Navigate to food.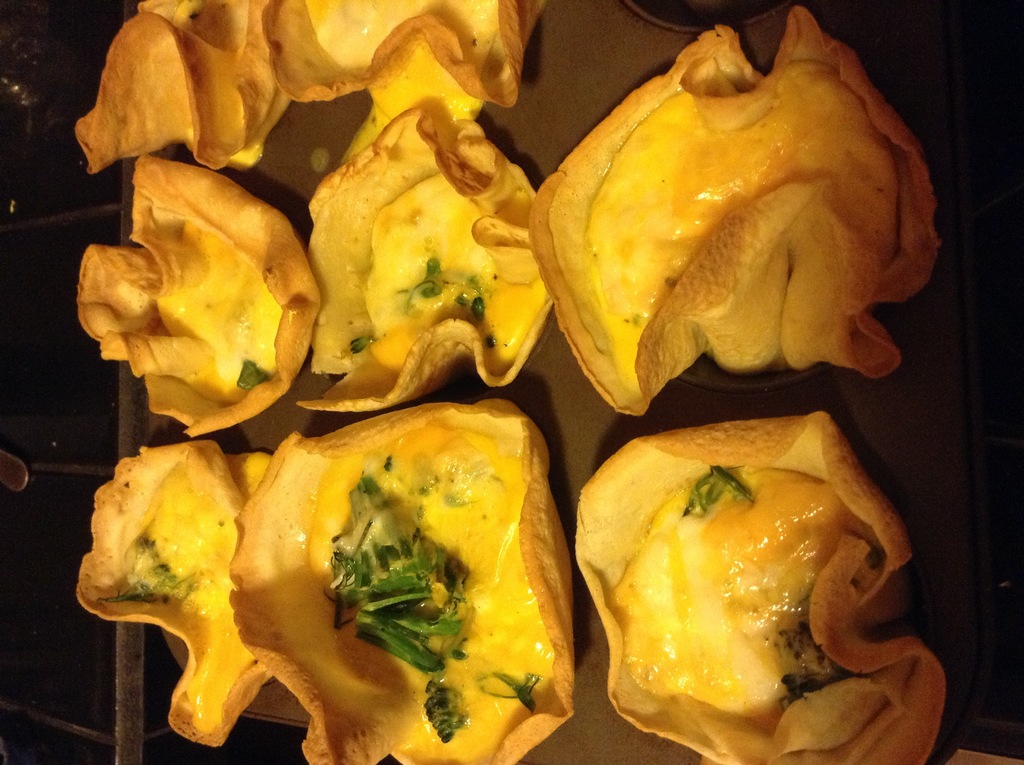
Navigation target: 573/400/926/750.
